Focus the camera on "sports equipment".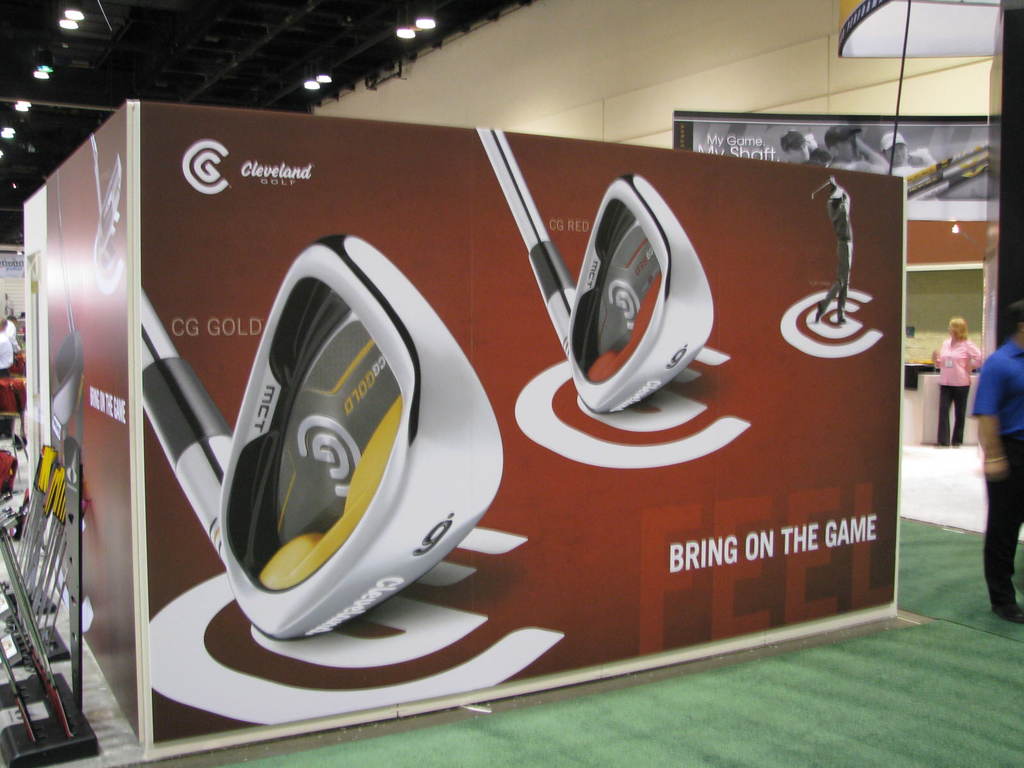
Focus region: BBox(811, 177, 835, 202).
